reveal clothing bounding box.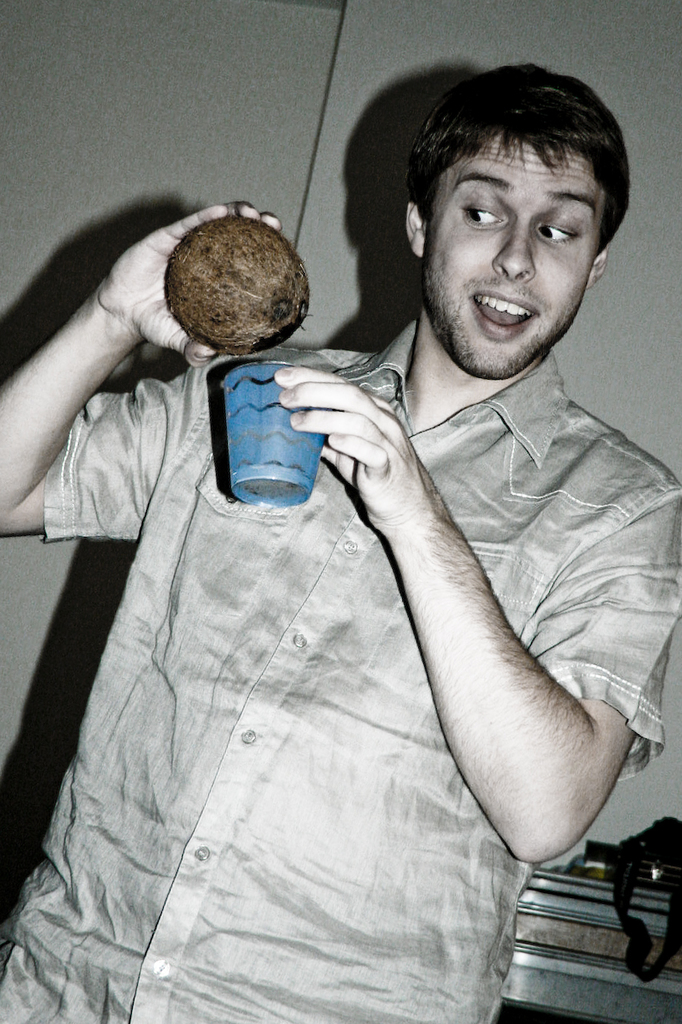
Revealed: [x1=37, y1=224, x2=632, y2=1009].
